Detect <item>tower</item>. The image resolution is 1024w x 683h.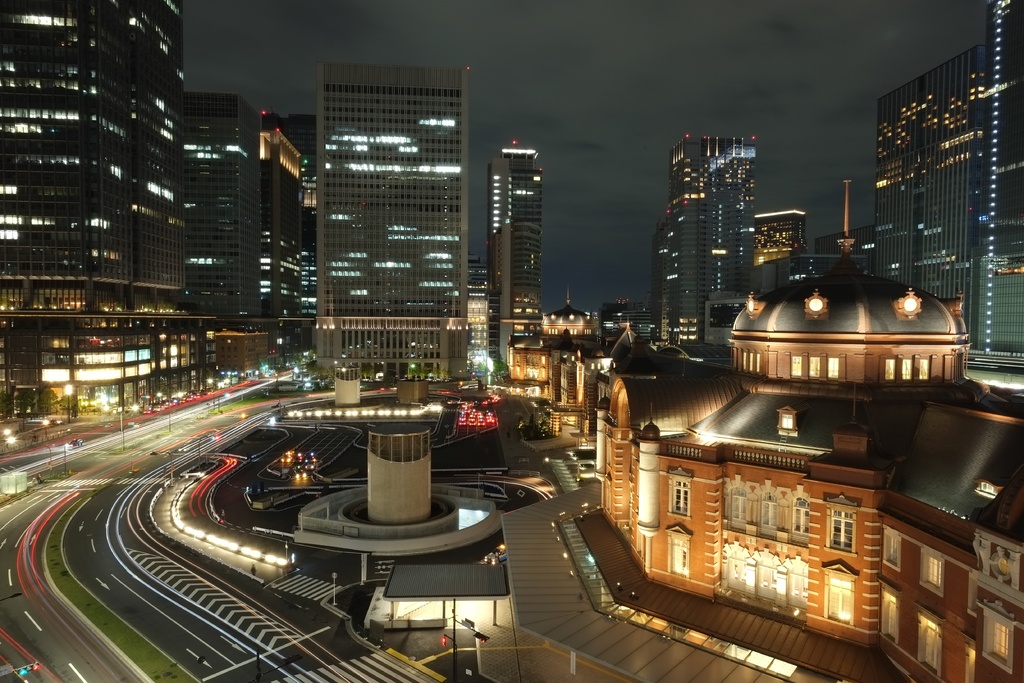
locate(282, 113, 314, 315).
